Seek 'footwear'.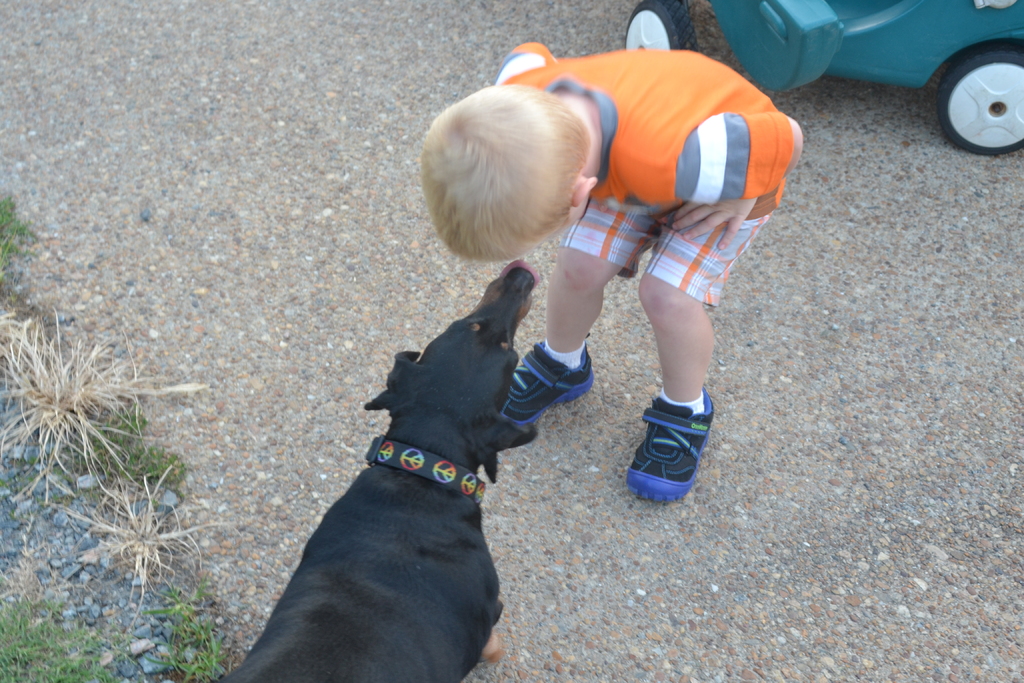
bbox(630, 394, 723, 495).
